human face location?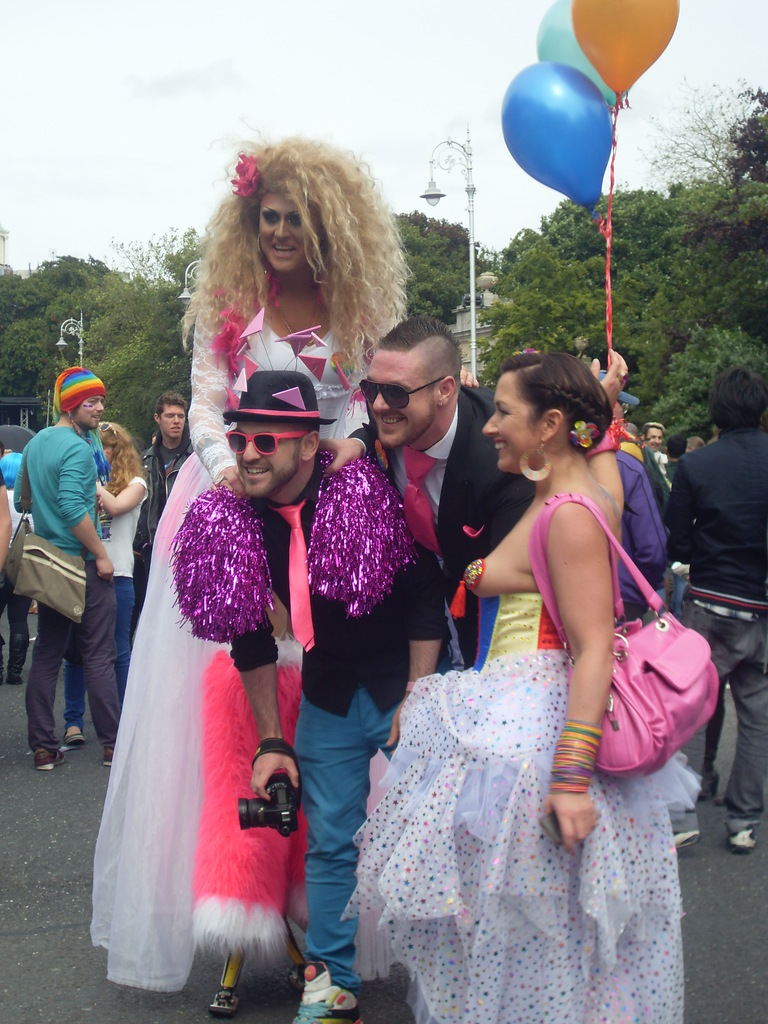
locate(260, 194, 318, 274)
